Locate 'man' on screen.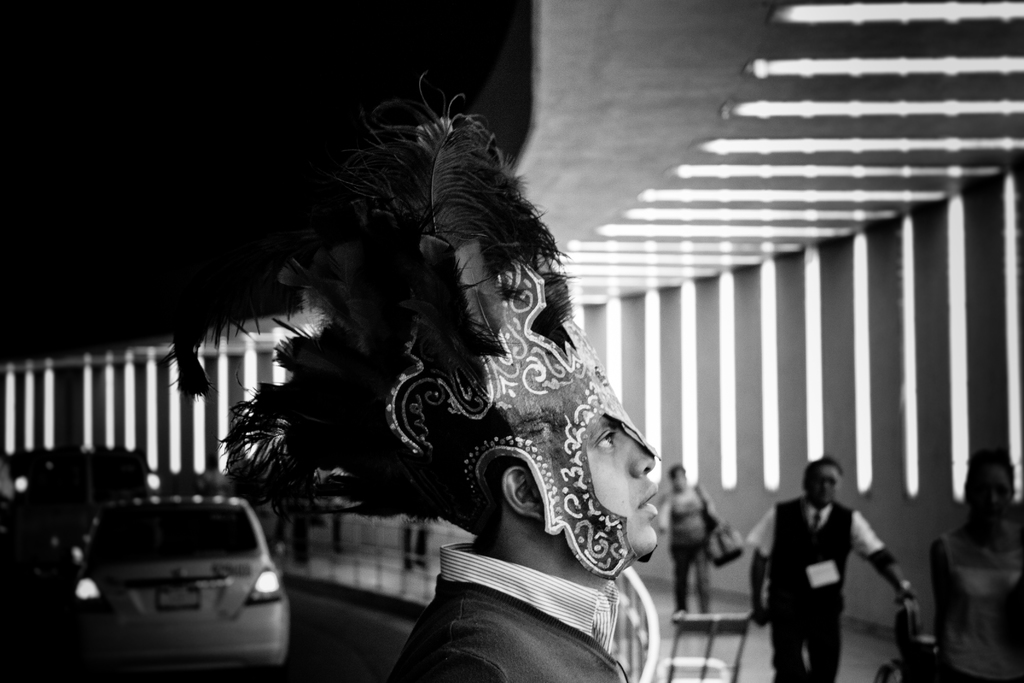
On screen at box=[761, 457, 897, 676].
